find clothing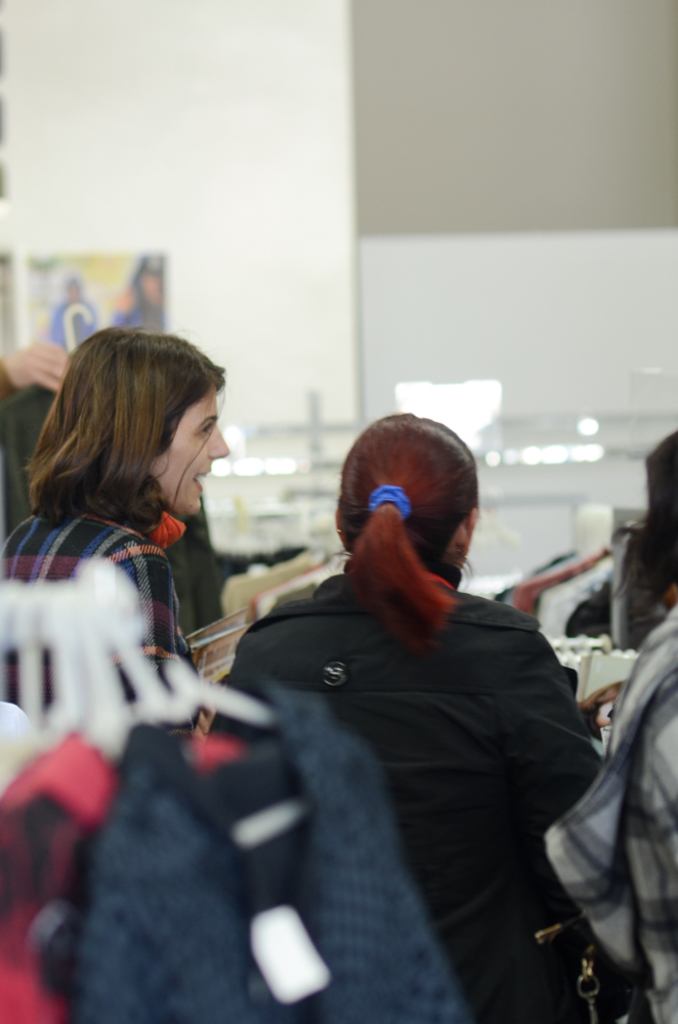
BBox(0, 728, 244, 1023)
